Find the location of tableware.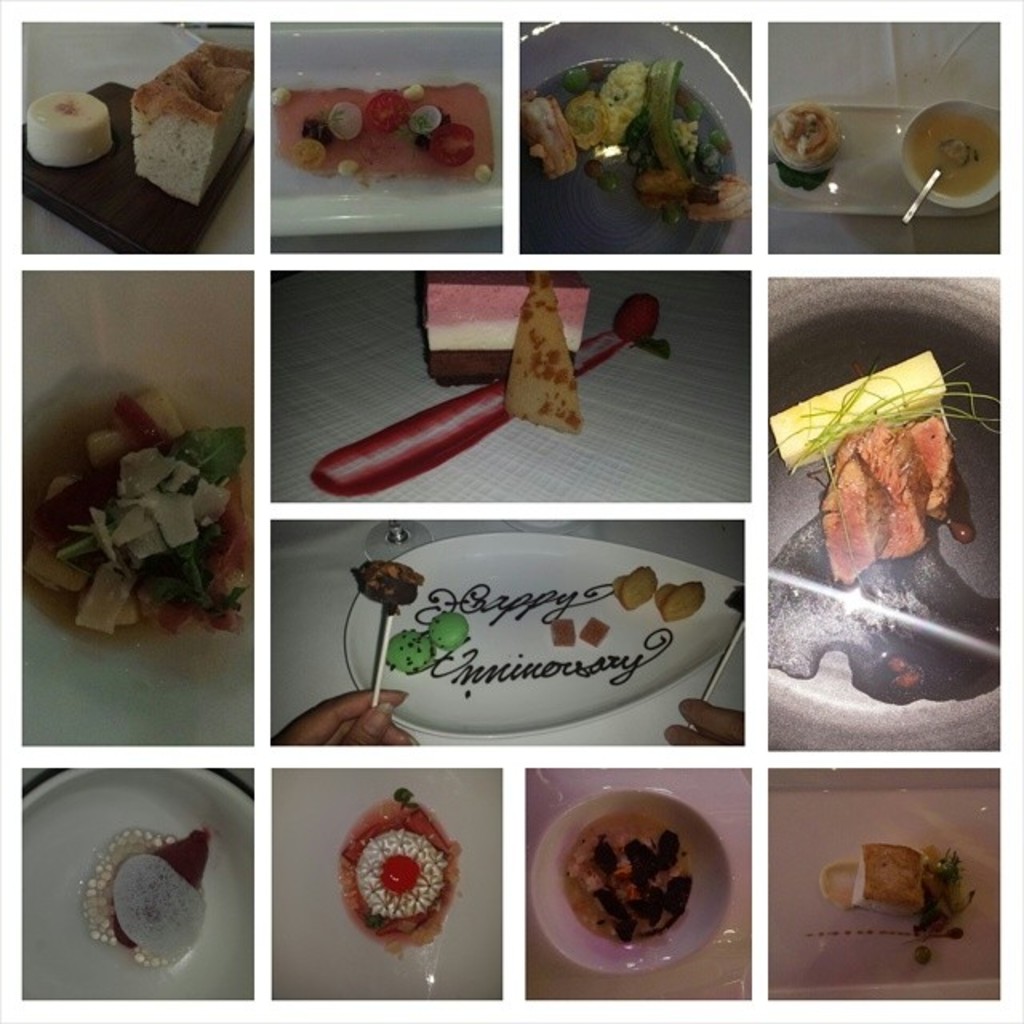
Location: select_region(272, 776, 501, 998).
